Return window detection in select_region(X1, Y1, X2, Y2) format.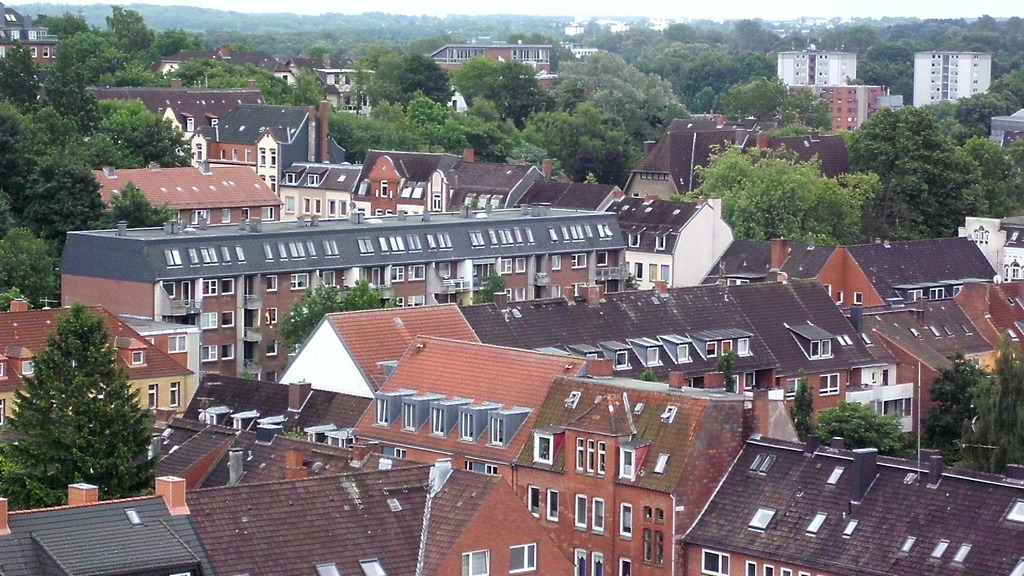
select_region(461, 551, 488, 575).
